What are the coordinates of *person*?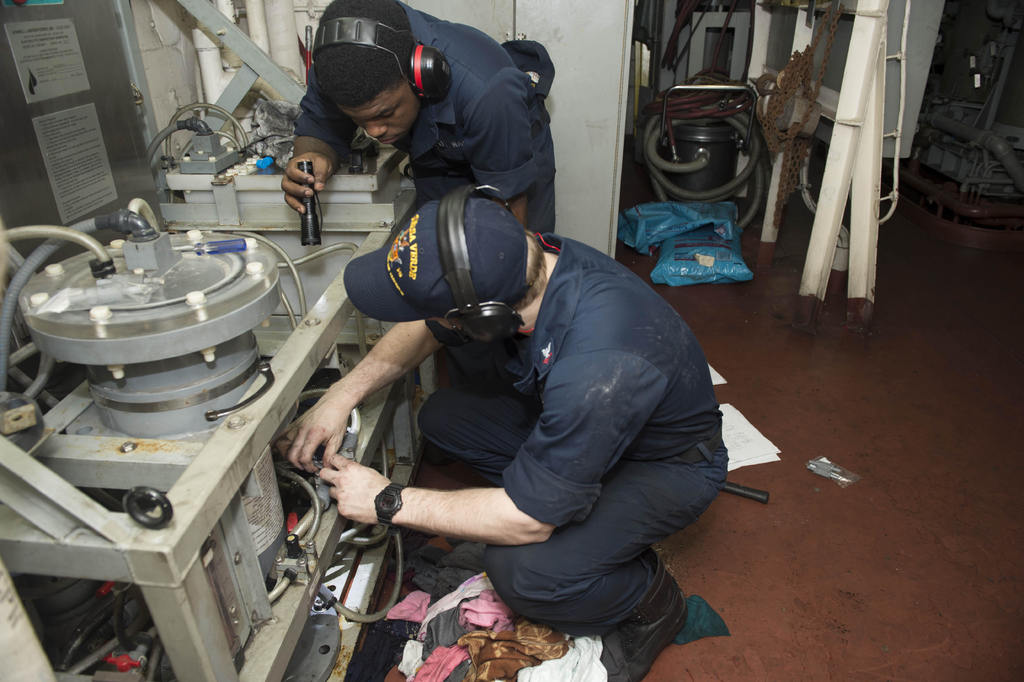
<bbox>268, 16, 583, 244</bbox>.
